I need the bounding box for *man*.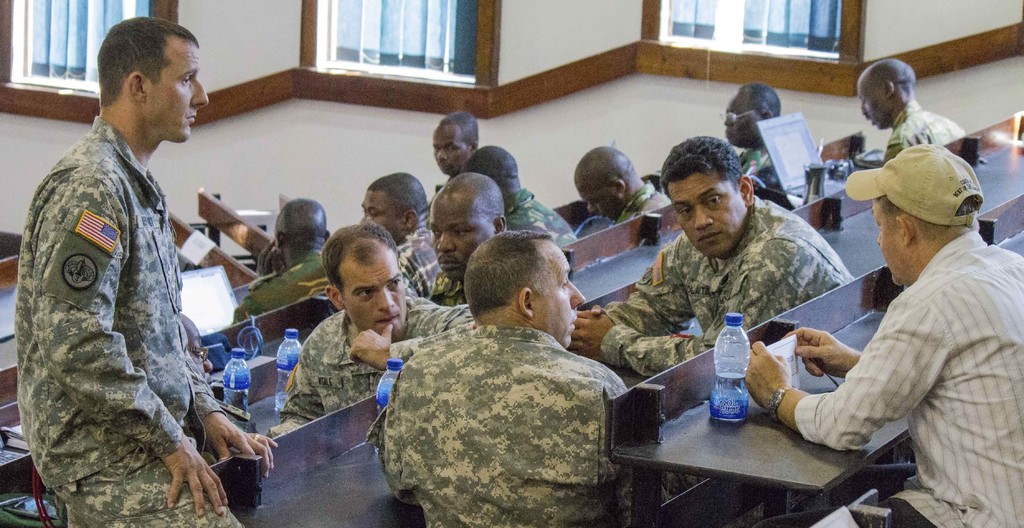
Here it is: (721,127,970,477).
